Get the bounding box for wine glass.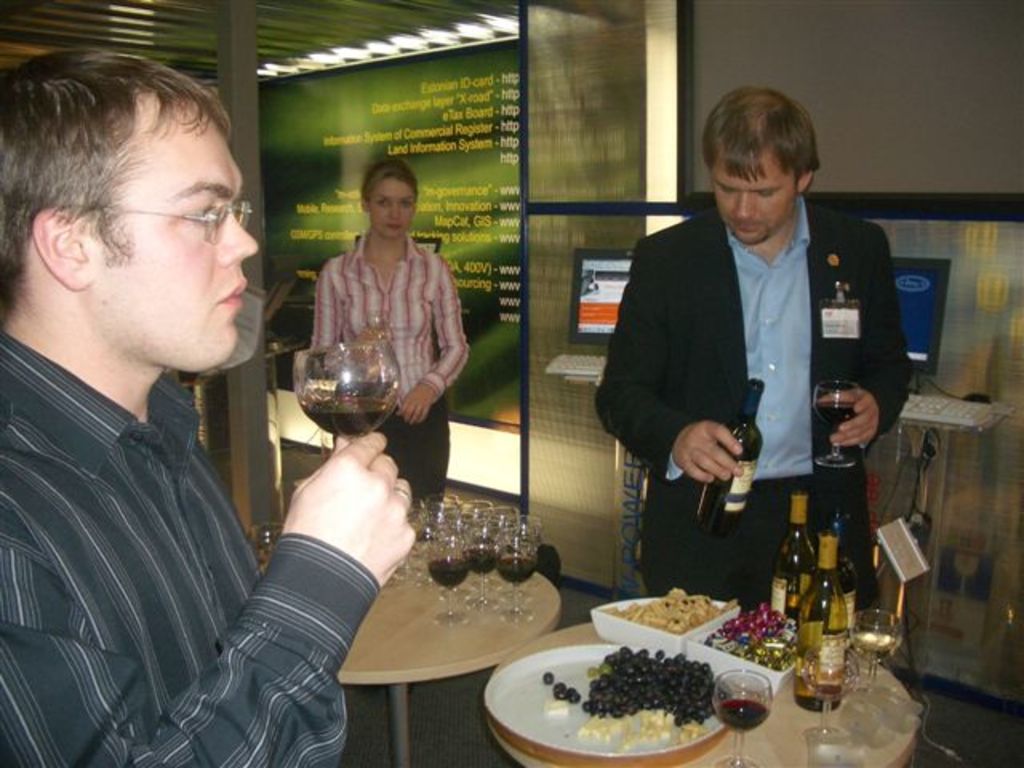
x1=294 y1=342 x2=400 y2=445.
